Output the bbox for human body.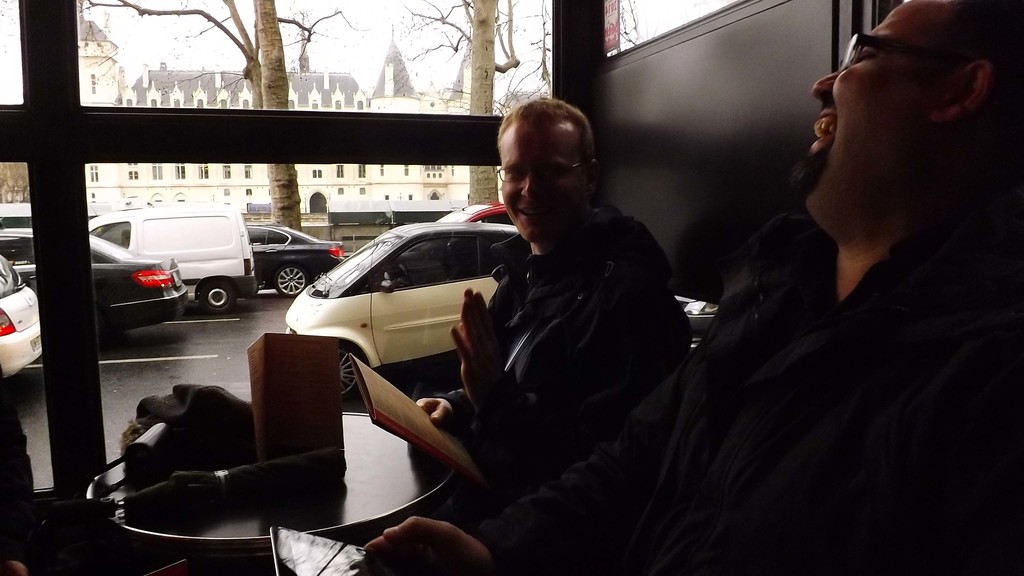
634 74 1007 570.
